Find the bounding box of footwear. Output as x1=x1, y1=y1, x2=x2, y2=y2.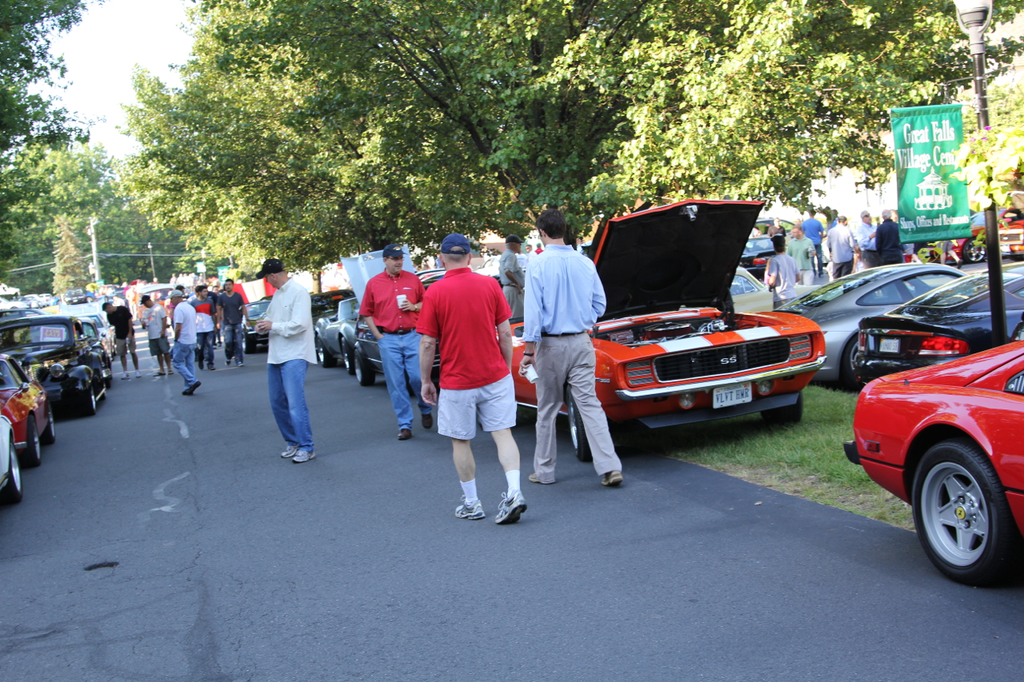
x1=397, y1=425, x2=414, y2=439.
